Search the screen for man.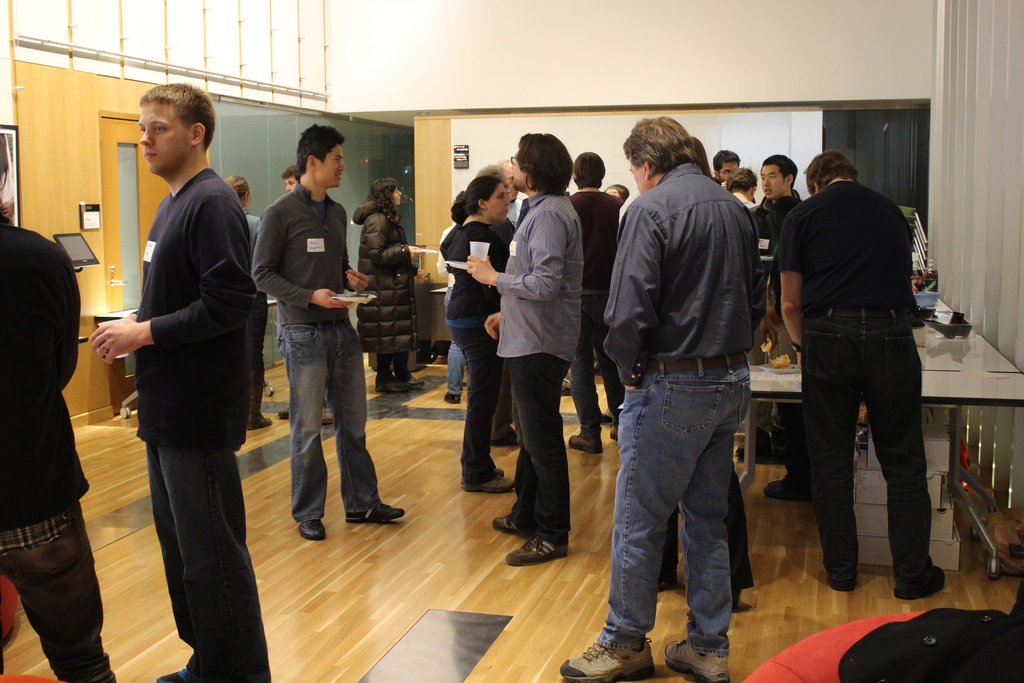
Found at rect(714, 147, 740, 183).
